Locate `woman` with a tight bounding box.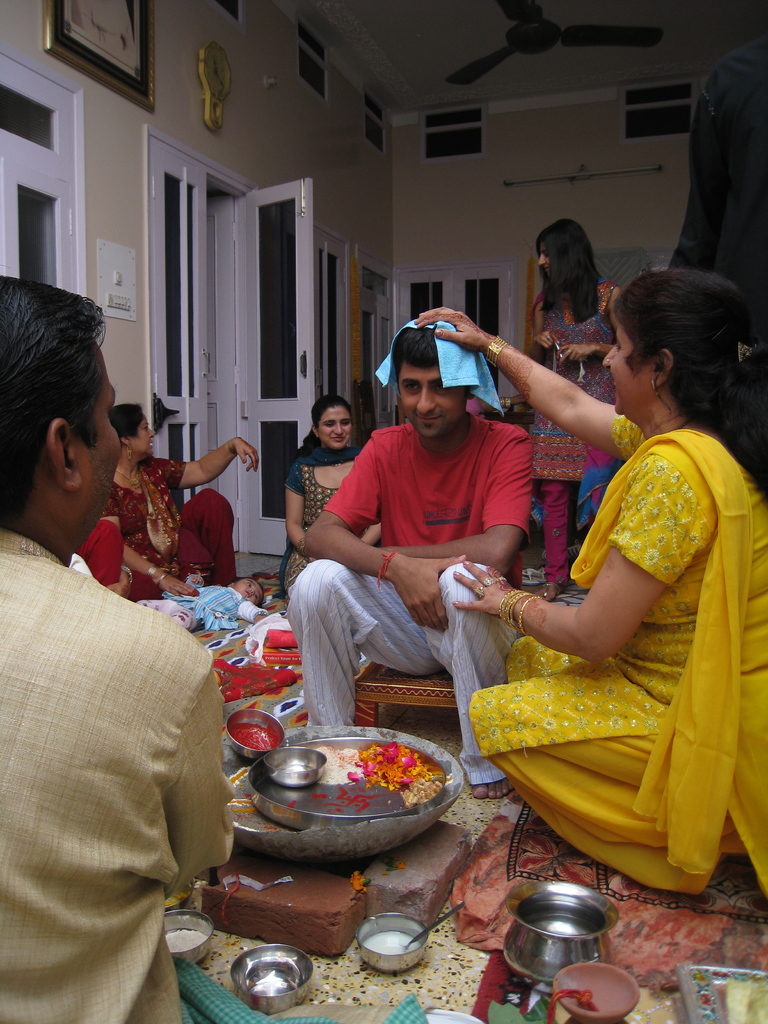
[x1=481, y1=250, x2=766, y2=904].
